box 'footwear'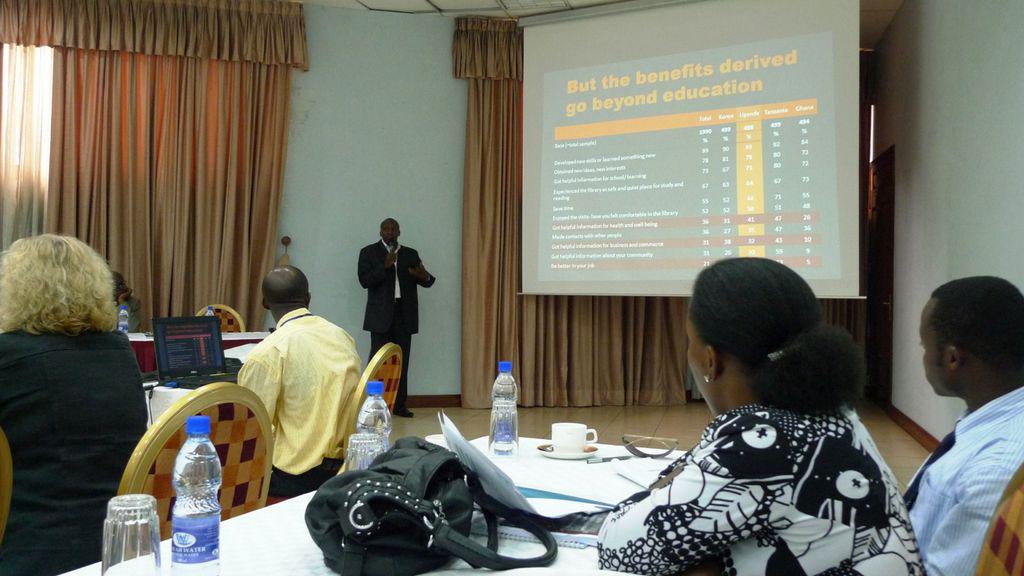
393,408,415,417
